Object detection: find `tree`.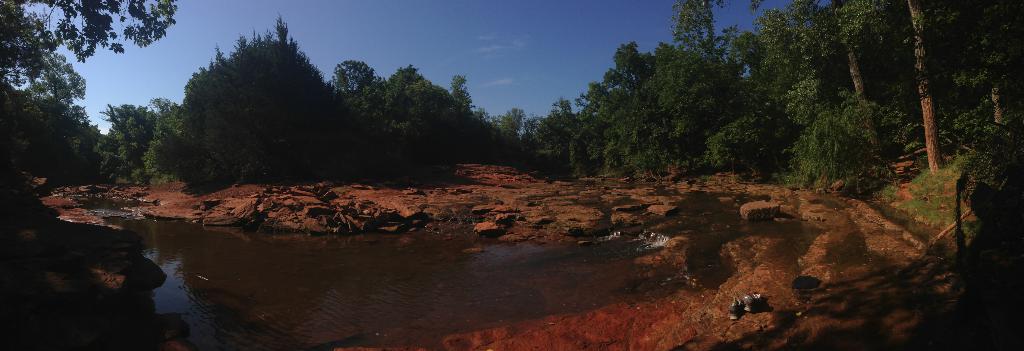
[0,0,175,125].
